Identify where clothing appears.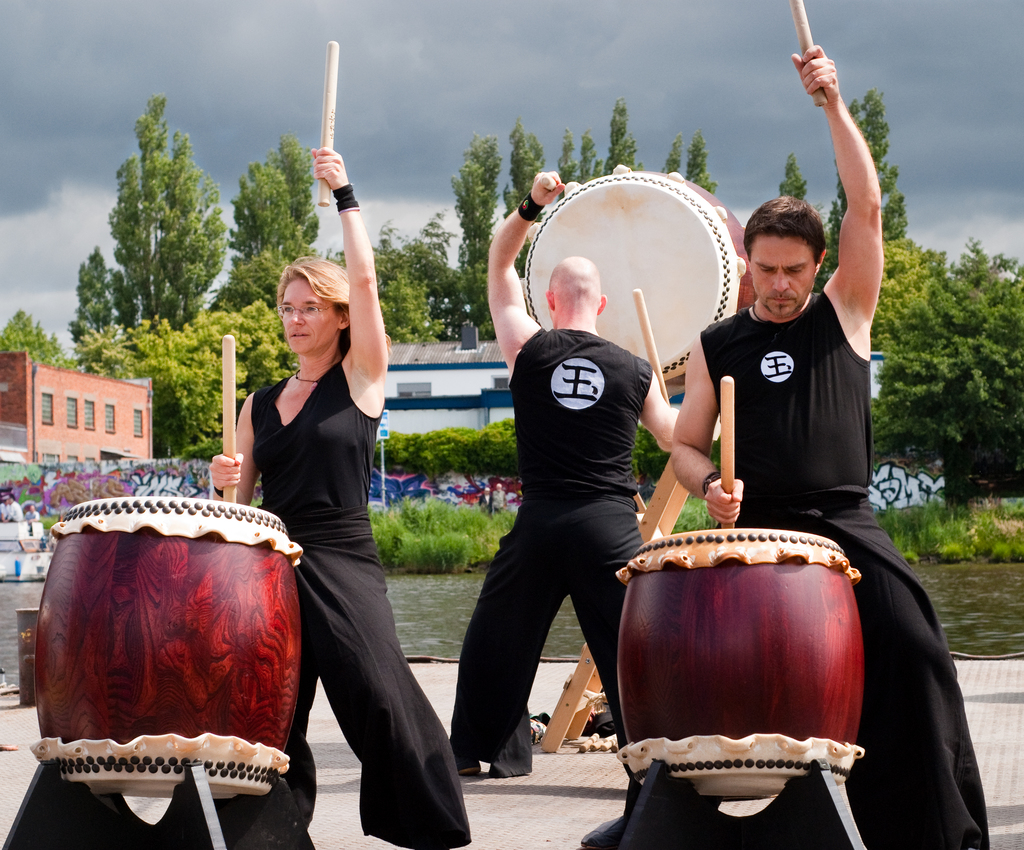
Appears at x1=24 y1=510 x2=40 y2=520.
